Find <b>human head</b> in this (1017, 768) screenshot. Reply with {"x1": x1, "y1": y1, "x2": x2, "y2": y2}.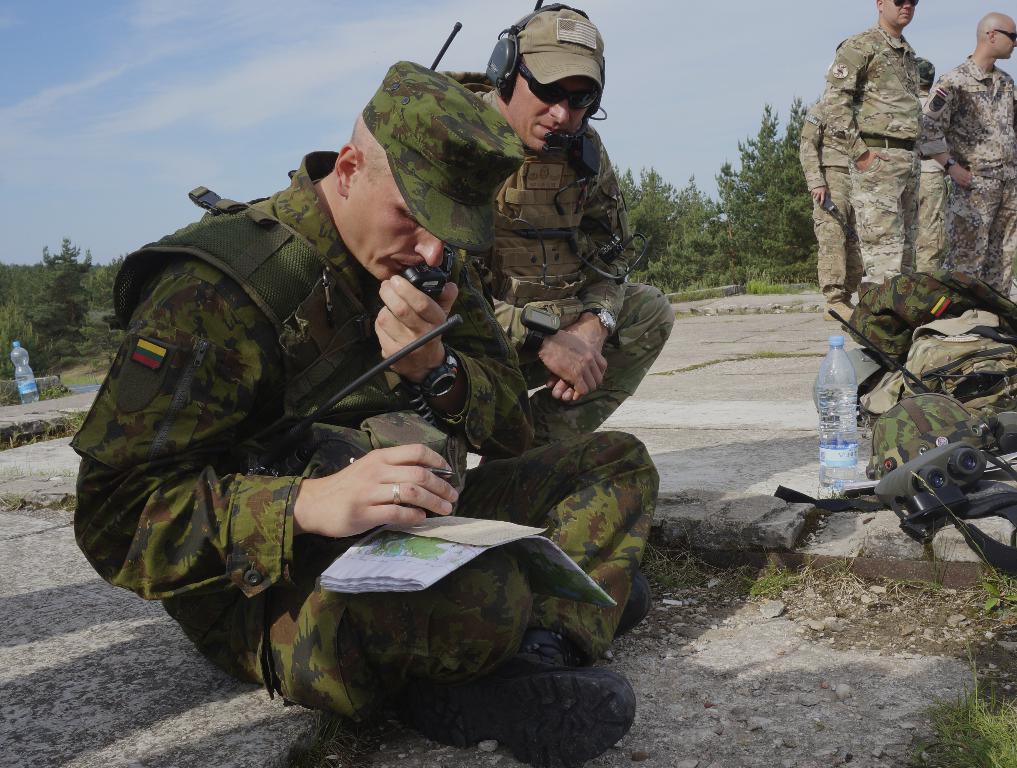
{"x1": 876, "y1": 0, "x2": 920, "y2": 27}.
